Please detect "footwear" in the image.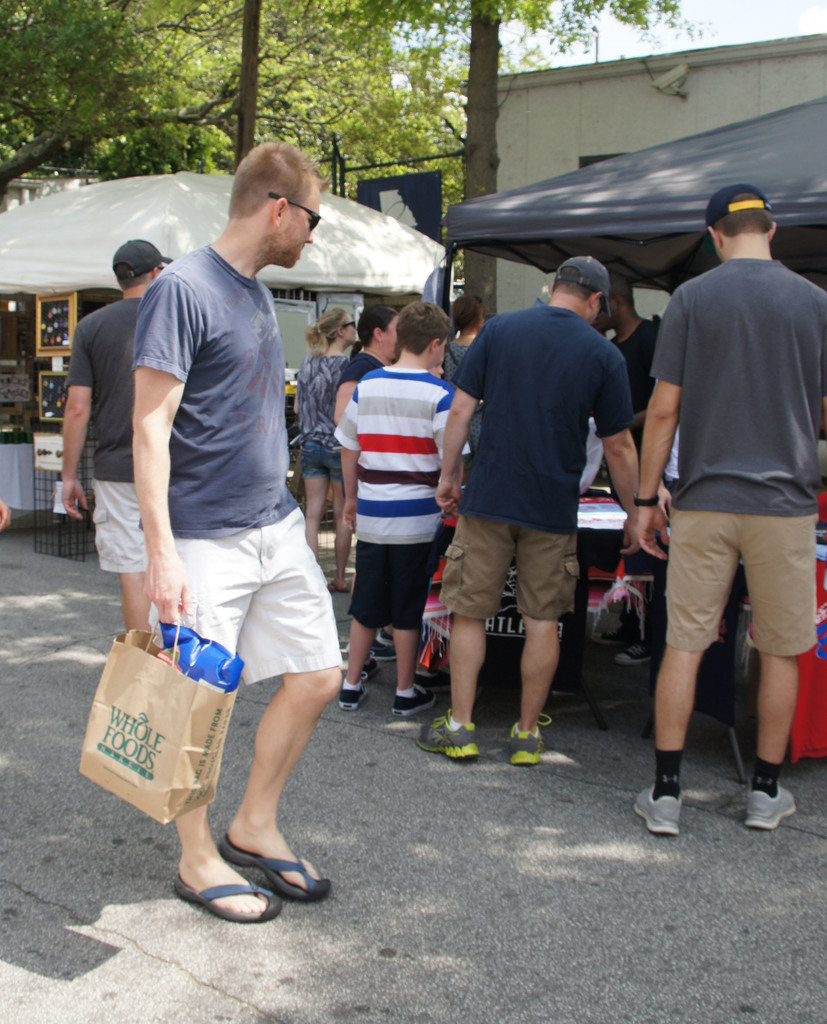
bbox(328, 580, 353, 594).
